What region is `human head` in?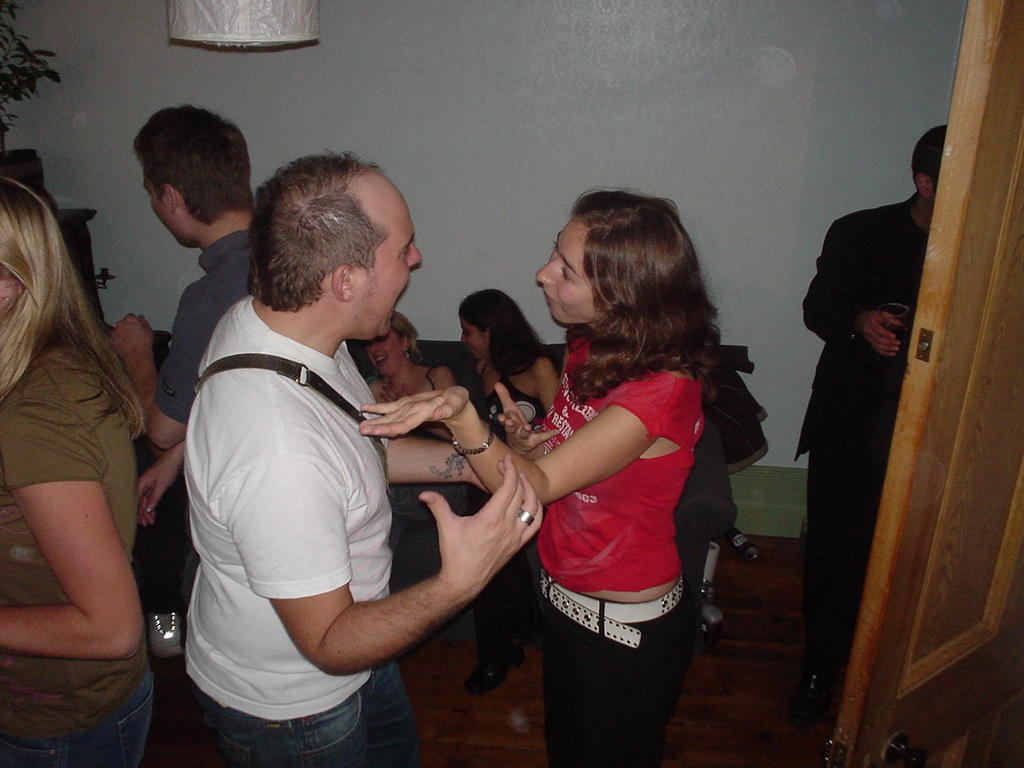
bbox=[111, 92, 252, 260].
